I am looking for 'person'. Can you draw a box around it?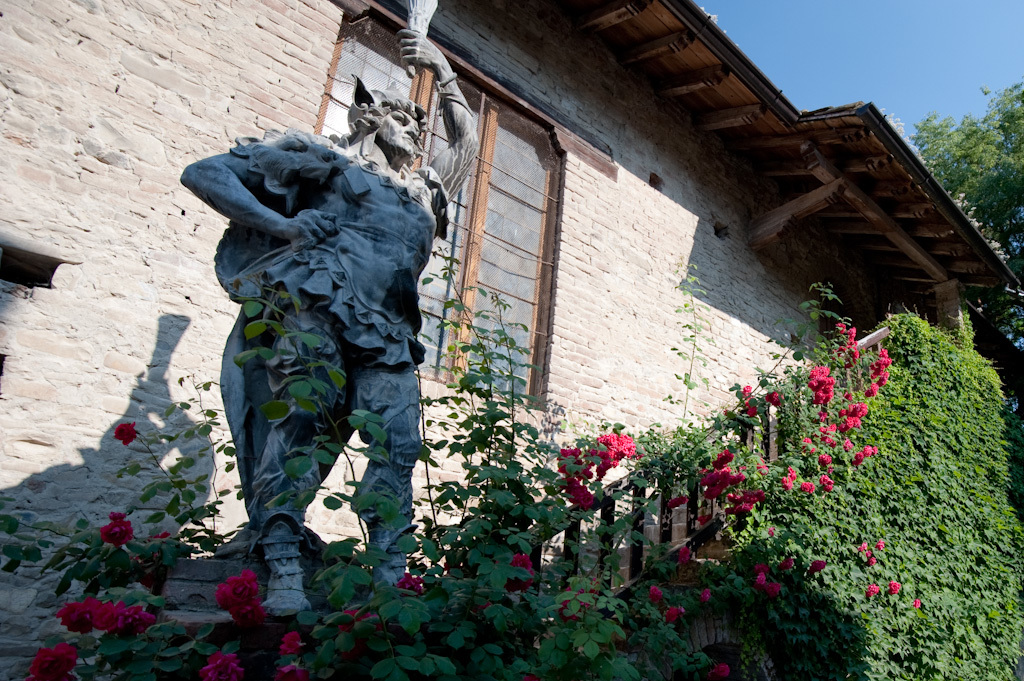
Sure, the bounding box is region(213, 52, 437, 588).
